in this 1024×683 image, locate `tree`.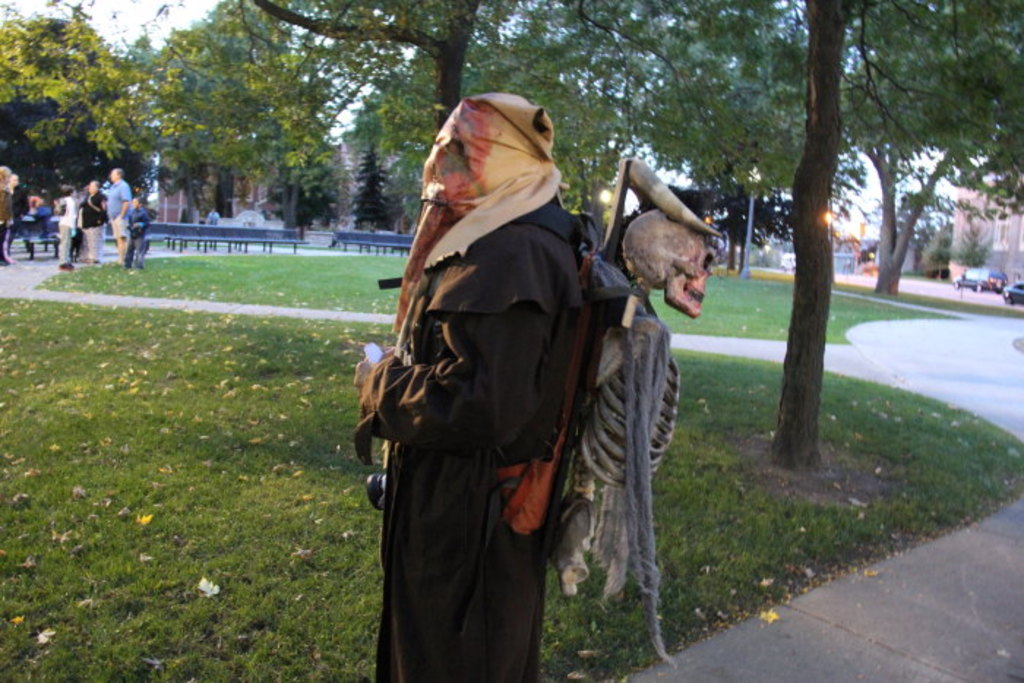
Bounding box: (837,0,1023,300).
